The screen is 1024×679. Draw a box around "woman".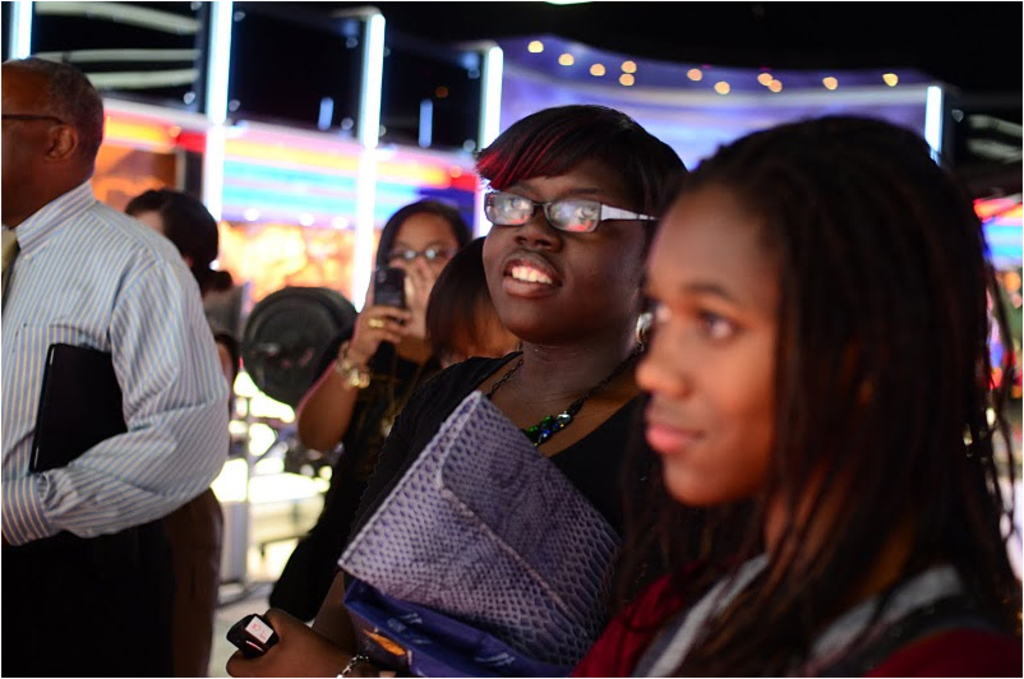
bbox=[297, 194, 476, 620].
